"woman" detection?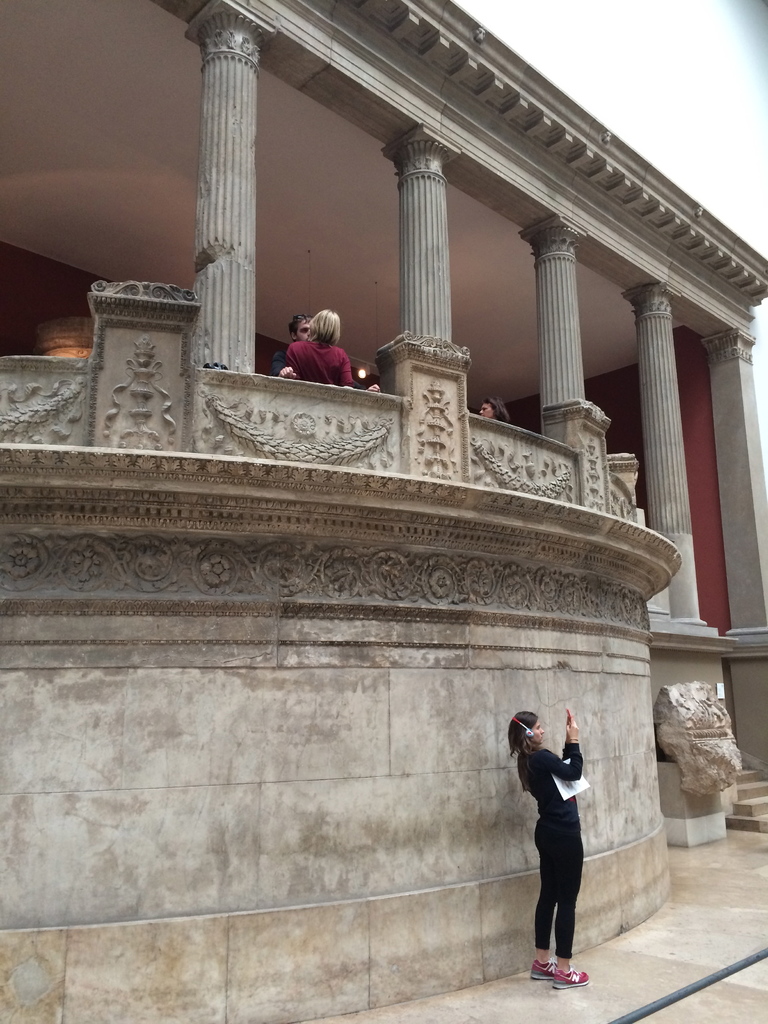
select_region(481, 397, 511, 423)
